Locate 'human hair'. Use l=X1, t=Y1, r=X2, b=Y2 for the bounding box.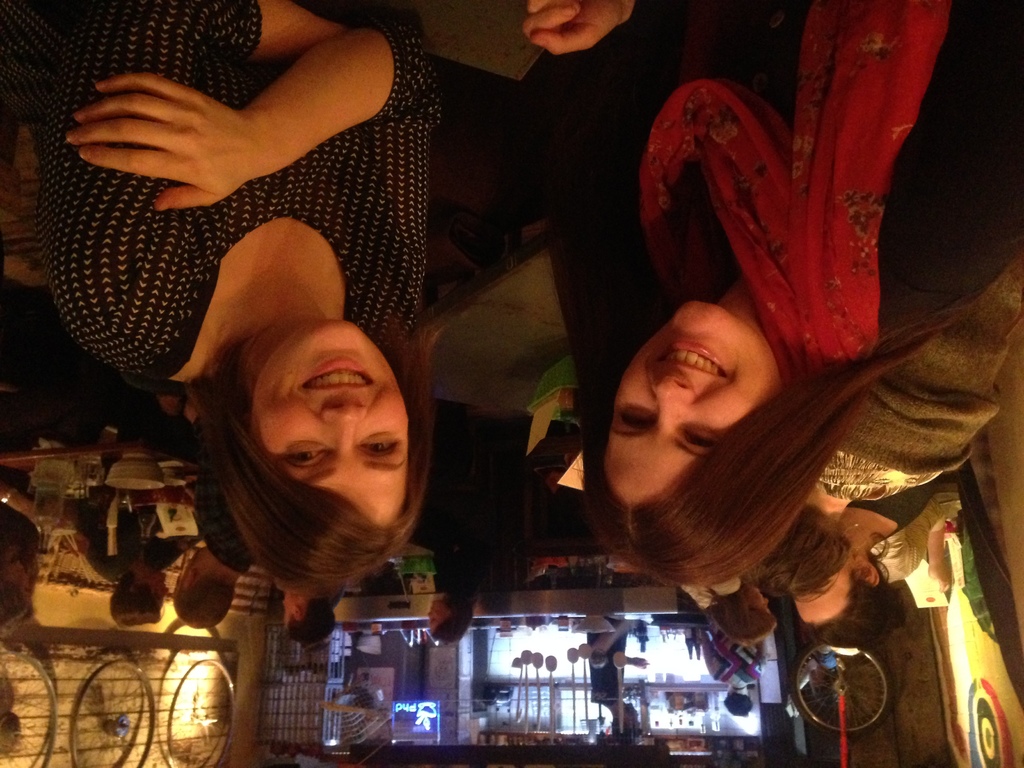
l=432, t=590, r=476, b=642.
